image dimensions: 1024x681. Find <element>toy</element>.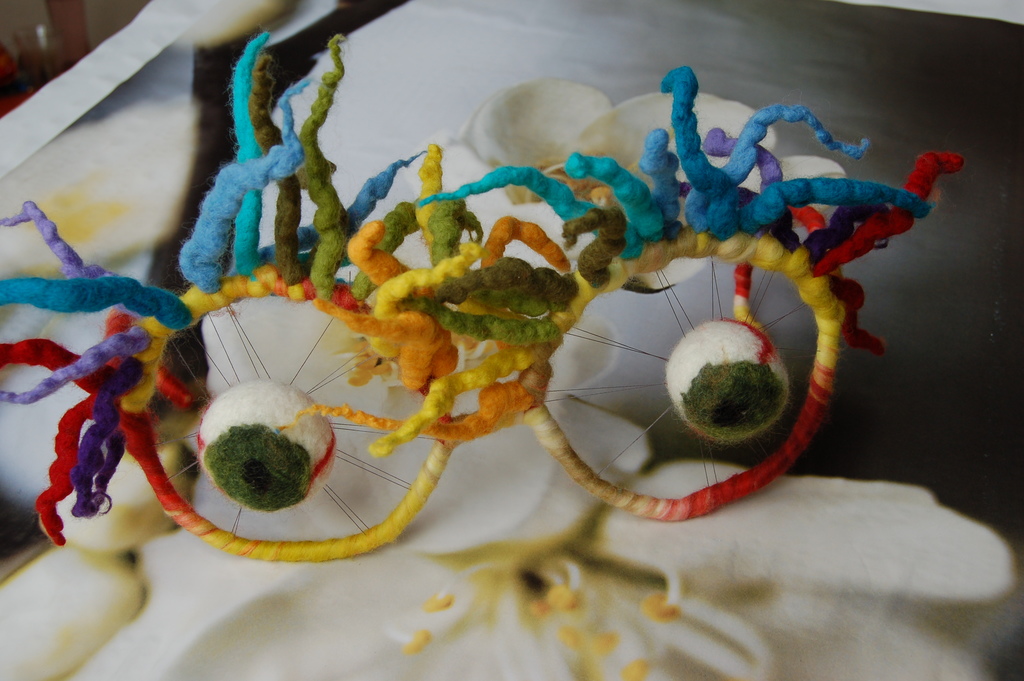
0 2 968 618.
